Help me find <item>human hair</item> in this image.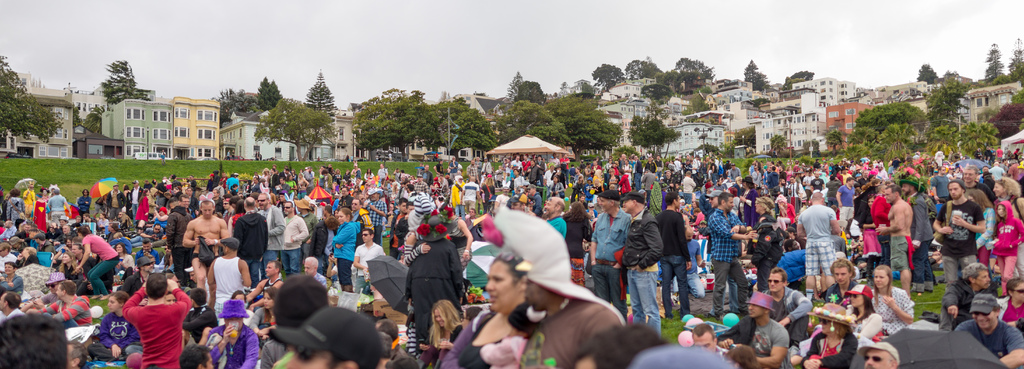
Found it: bbox(963, 261, 989, 283).
